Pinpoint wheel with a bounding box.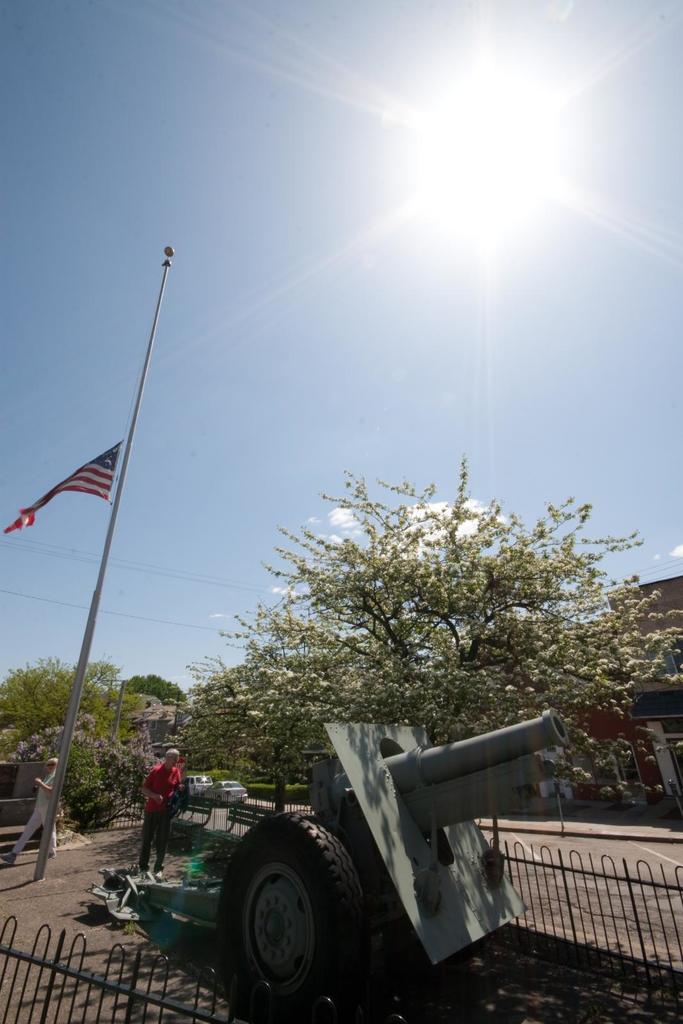
[227, 822, 369, 997].
